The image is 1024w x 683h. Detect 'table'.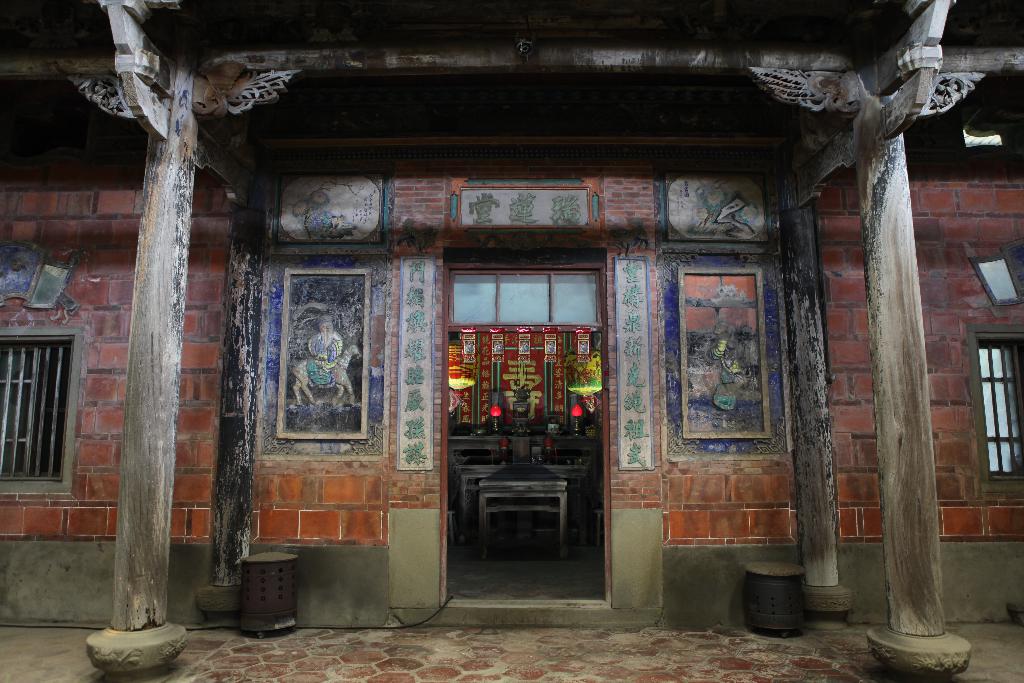
Detection: (x1=445, y1=420, x2=614, y2=550).
